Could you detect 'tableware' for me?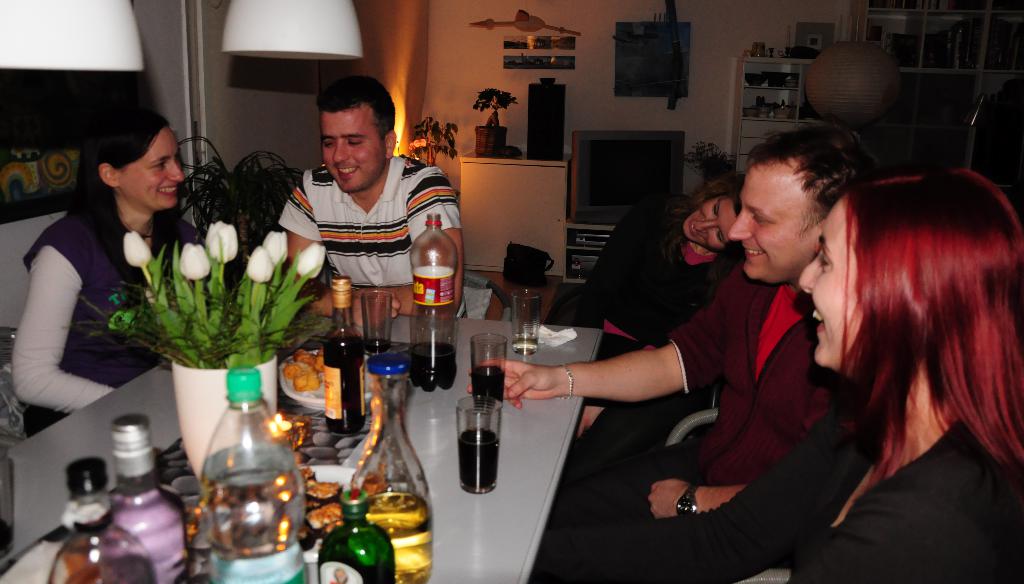
Detection result: [300,463,364,564].
